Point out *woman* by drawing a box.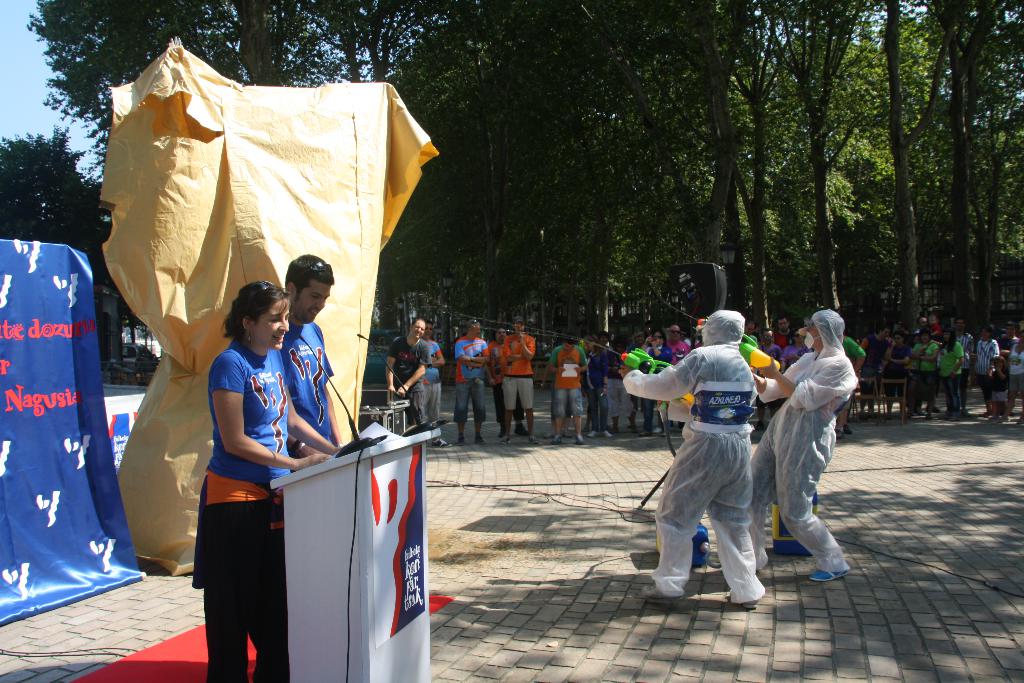
[left=580, top=336, right=616, bottom=438].
